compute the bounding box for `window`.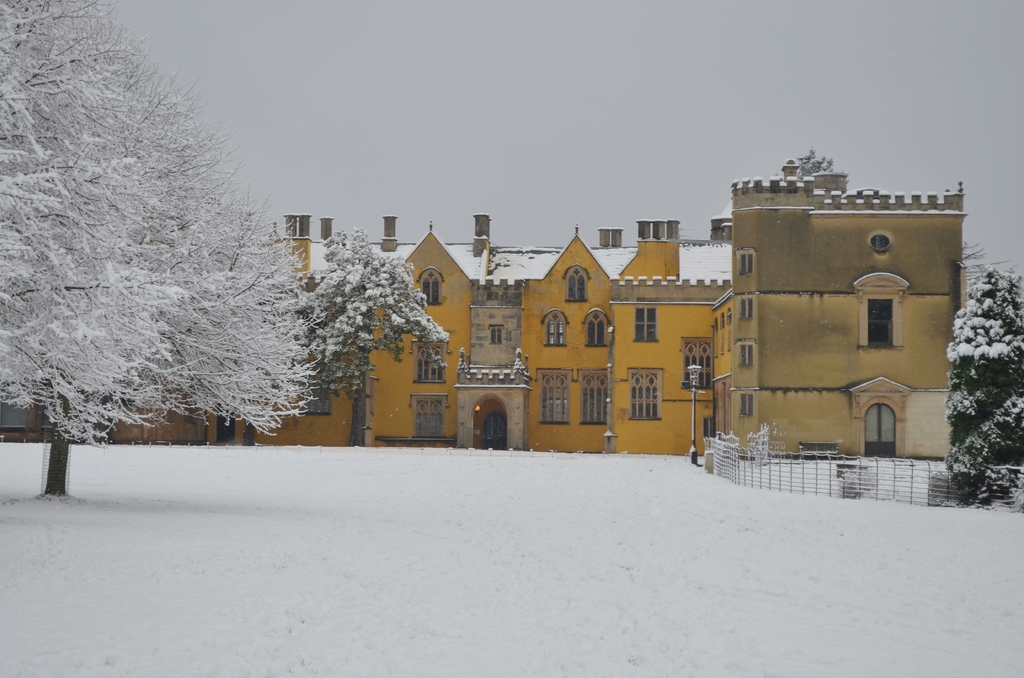
detection(736, 340, 754, 370).
